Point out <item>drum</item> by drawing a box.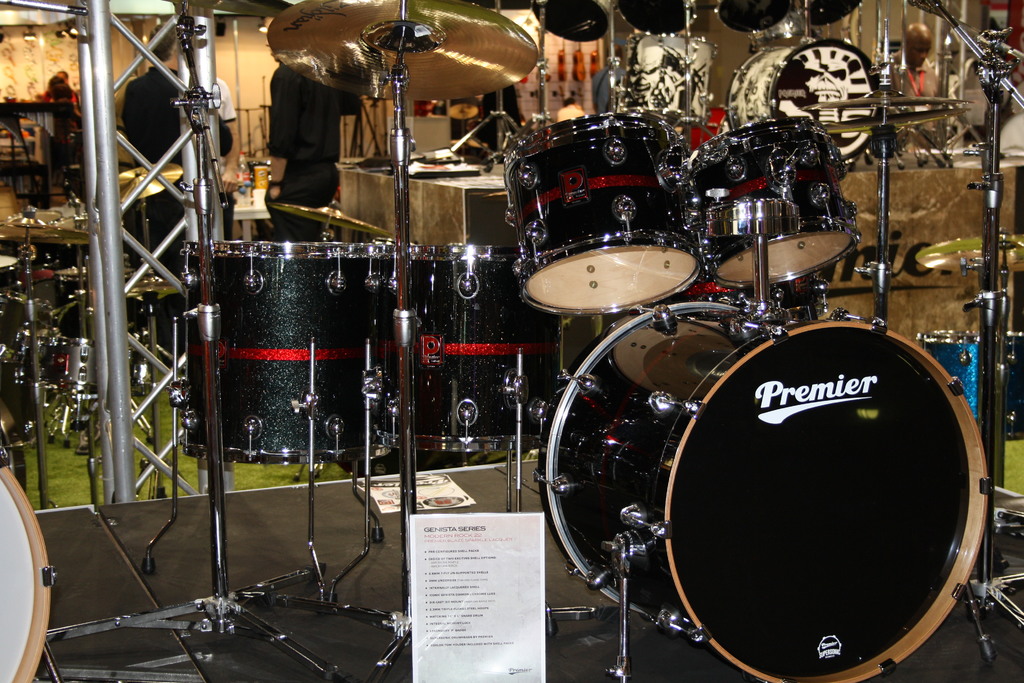
<region>801, 0, 862, 26</region>.
